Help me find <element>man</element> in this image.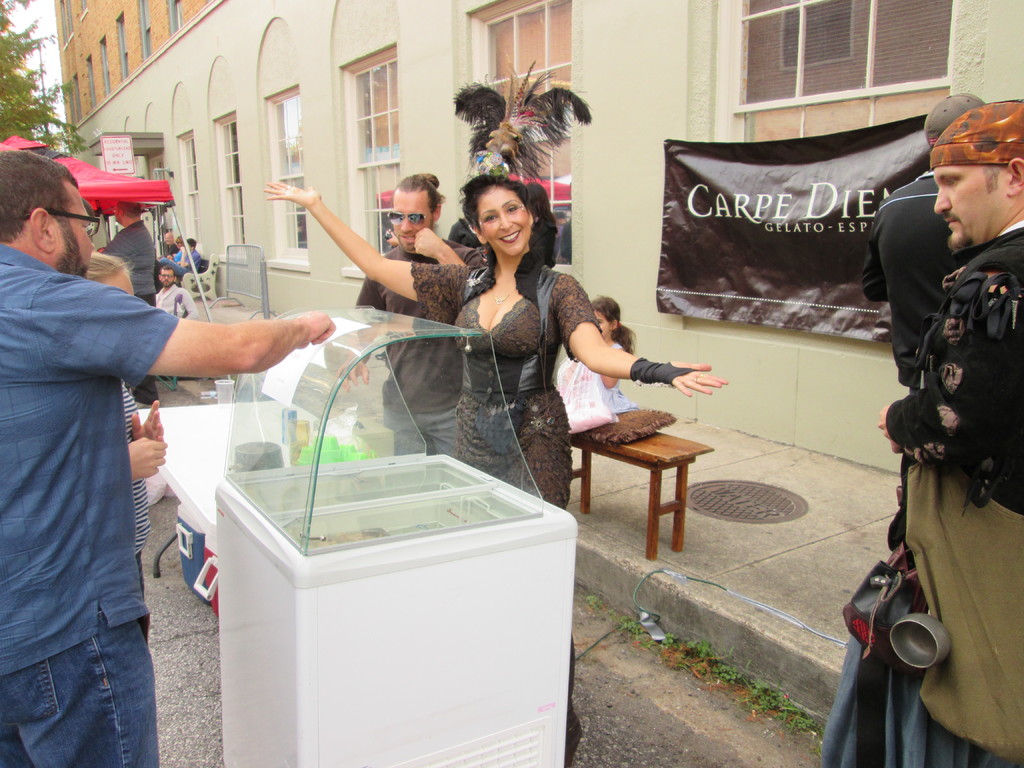
Found it: (left=0, top=149, right=334, bottom=767).
